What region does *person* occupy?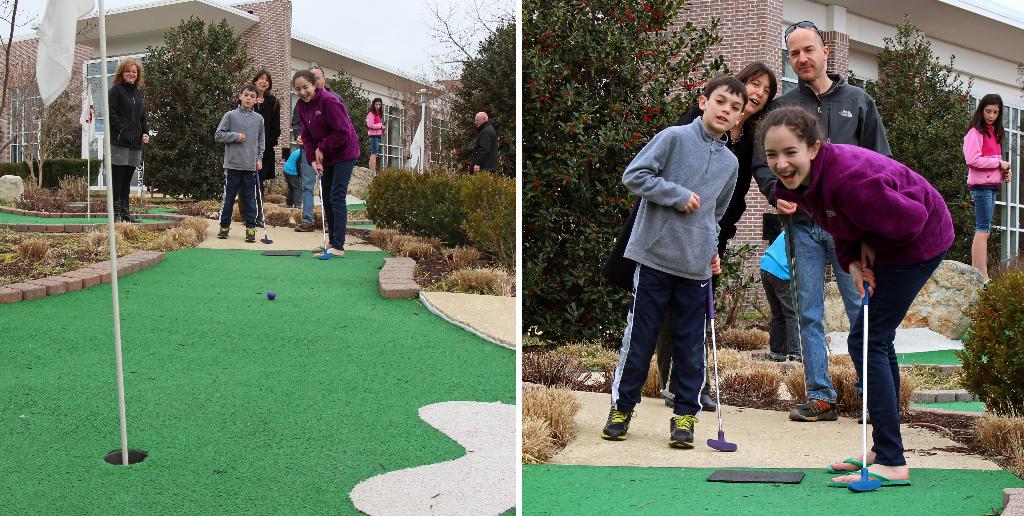
[x1=614, y1=78, x2=740, y2=443].
